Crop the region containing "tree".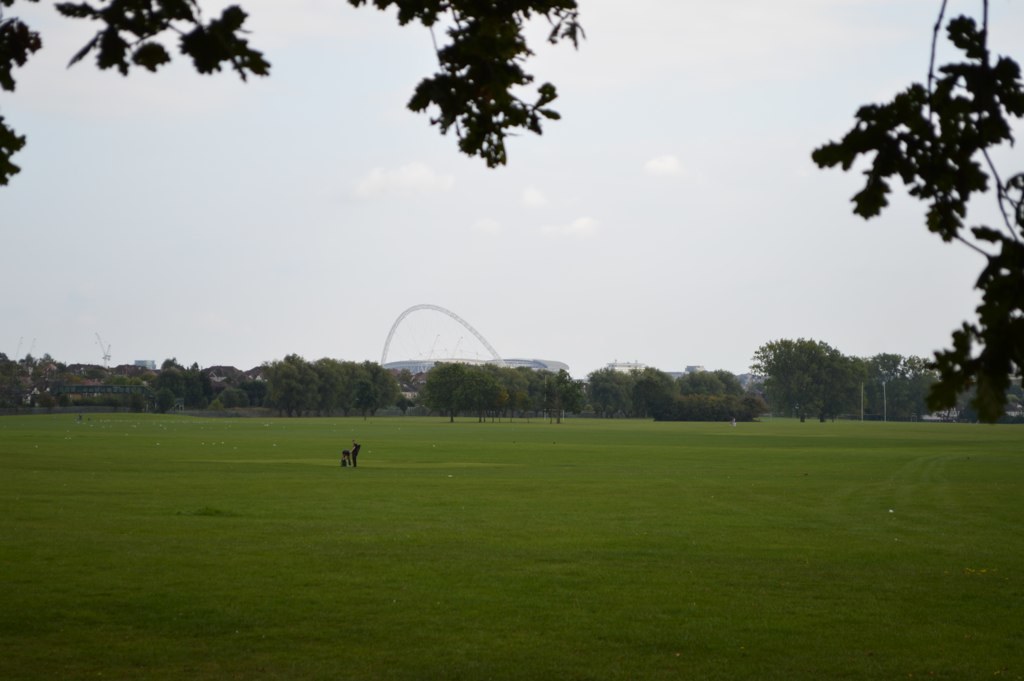
Crop region: [626, 362, 673, 416].
